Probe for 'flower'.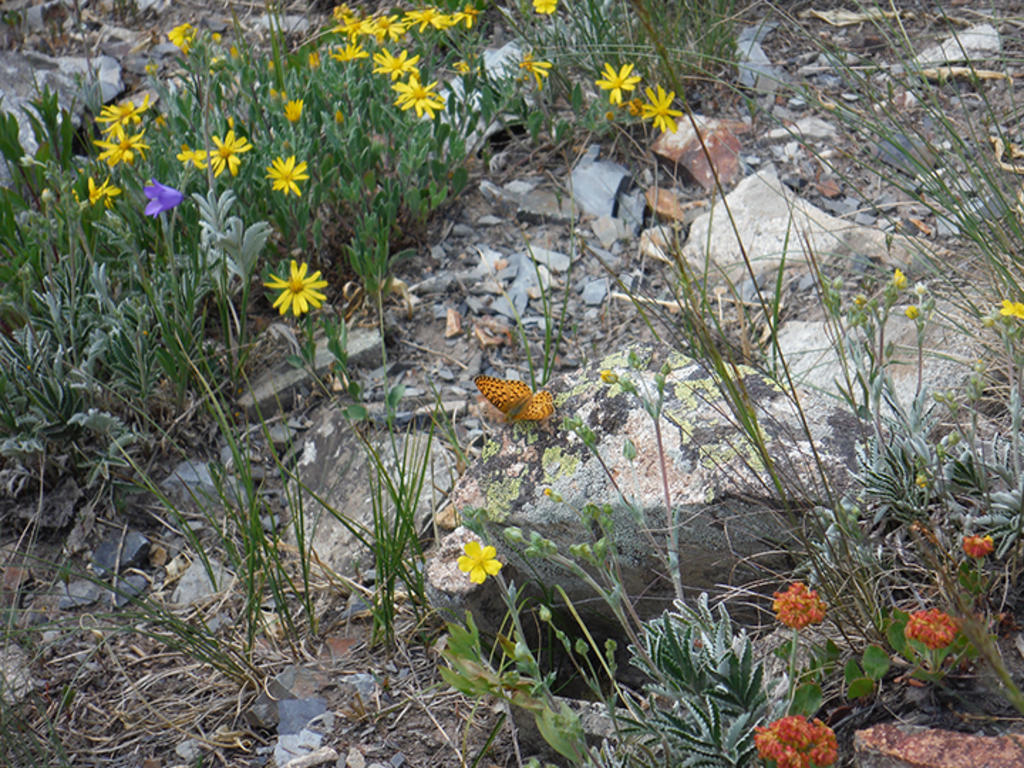
Probe result: rect(961, 536, 996, 559).
